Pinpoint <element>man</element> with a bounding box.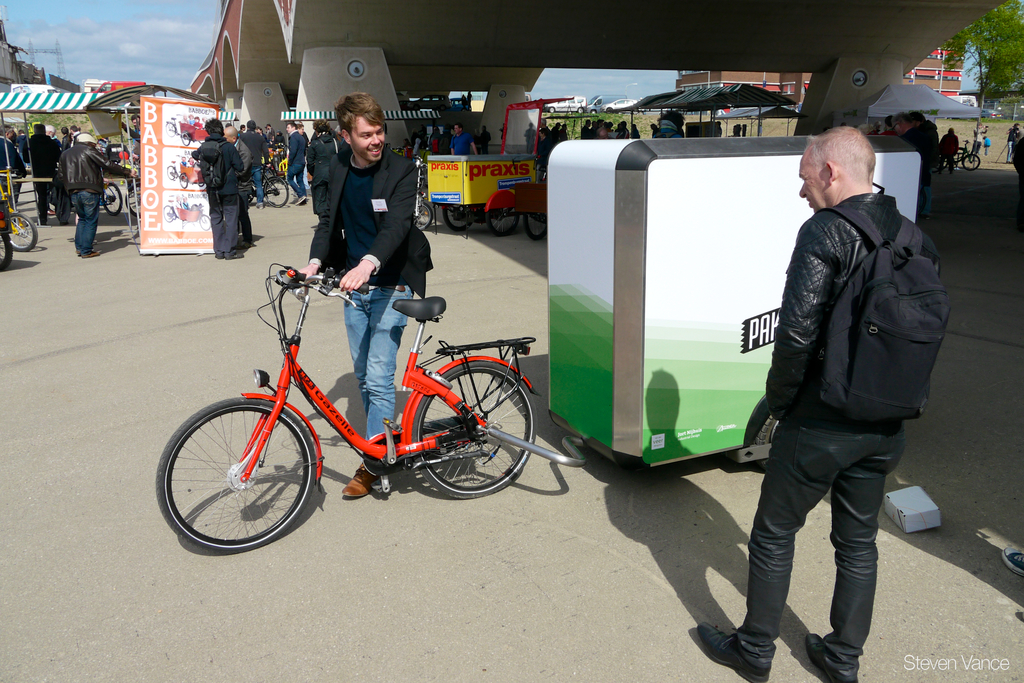
[619, 123, 628, 139].
